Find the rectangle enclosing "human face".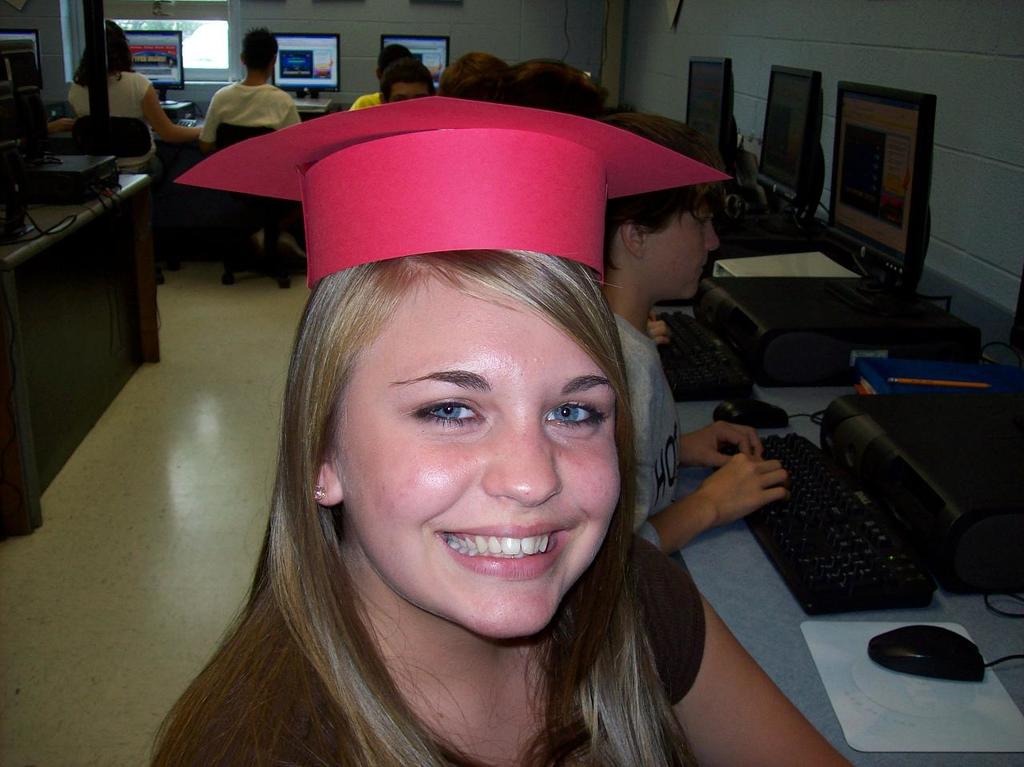
box=[645, 205, 721, 301].
